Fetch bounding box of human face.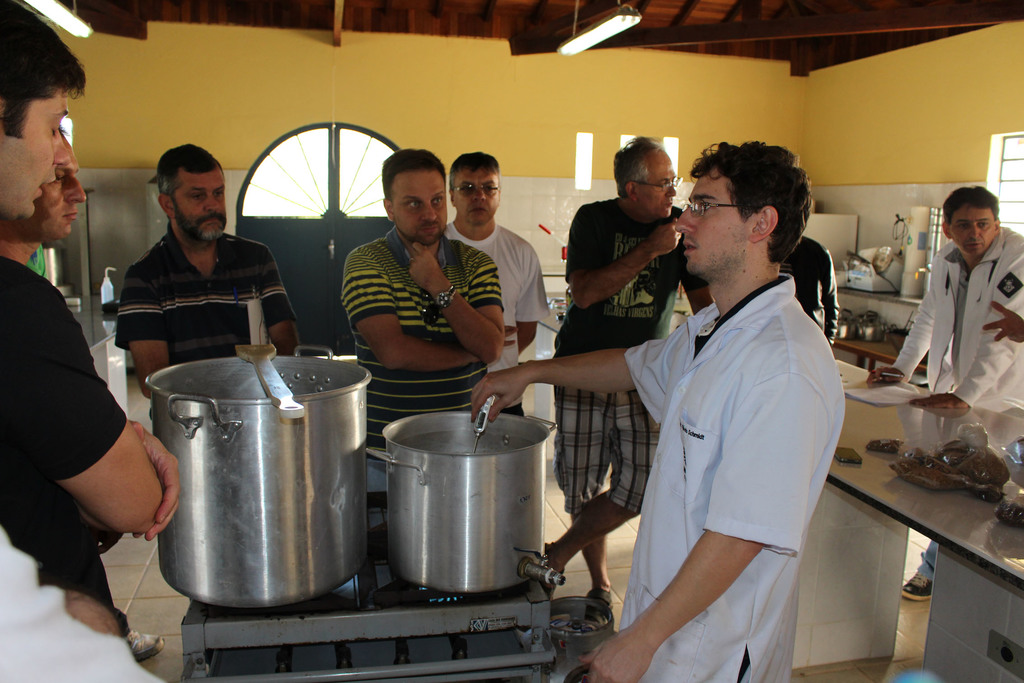
Bbox: select_region(0, 89, 71, 215).
